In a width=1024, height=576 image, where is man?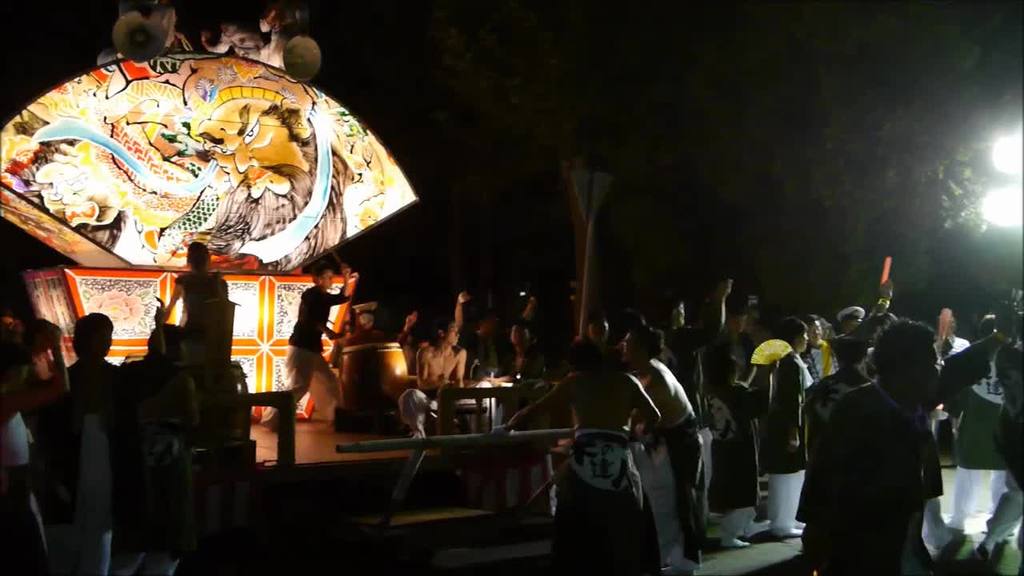
802:324:952:566.
